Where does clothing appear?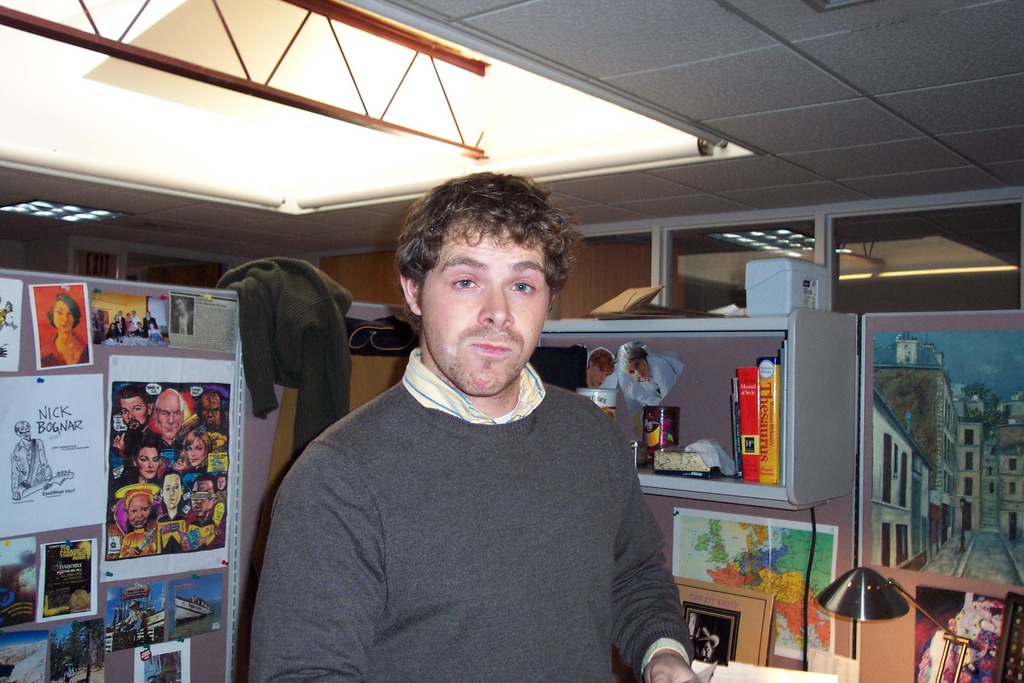
Appears at pyautogui.locateOnScreen(600, 365, 635, 411).
